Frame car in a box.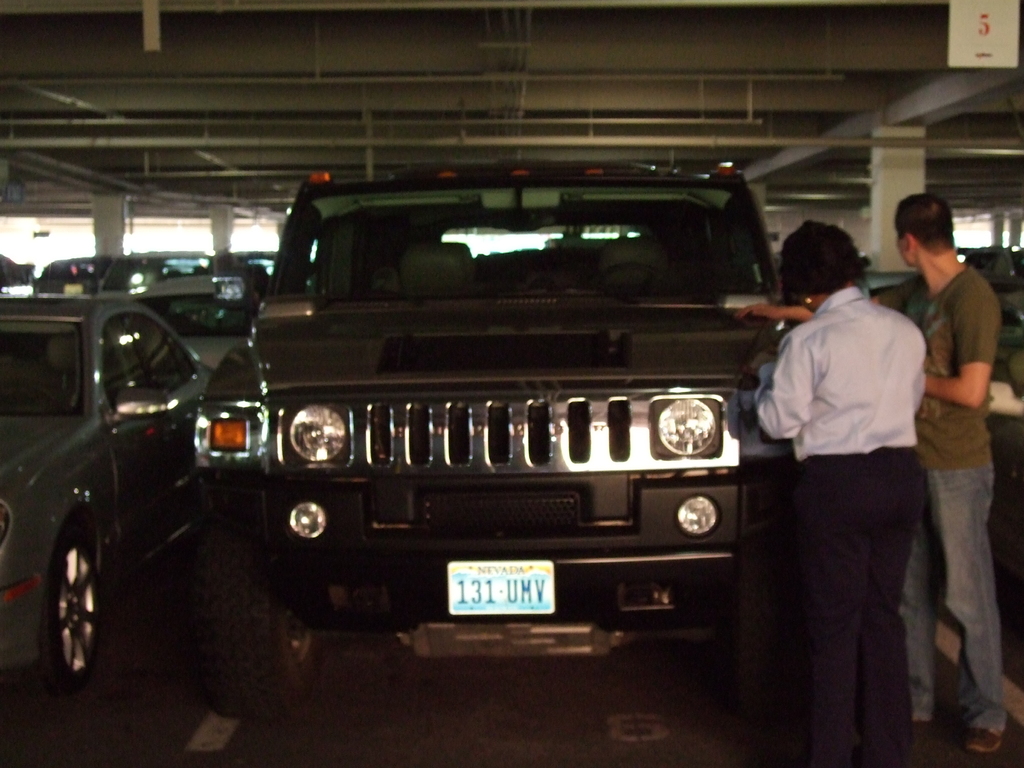
{"x1": 863, "y1": 273, "x2": 1023, "y2": 342}.
